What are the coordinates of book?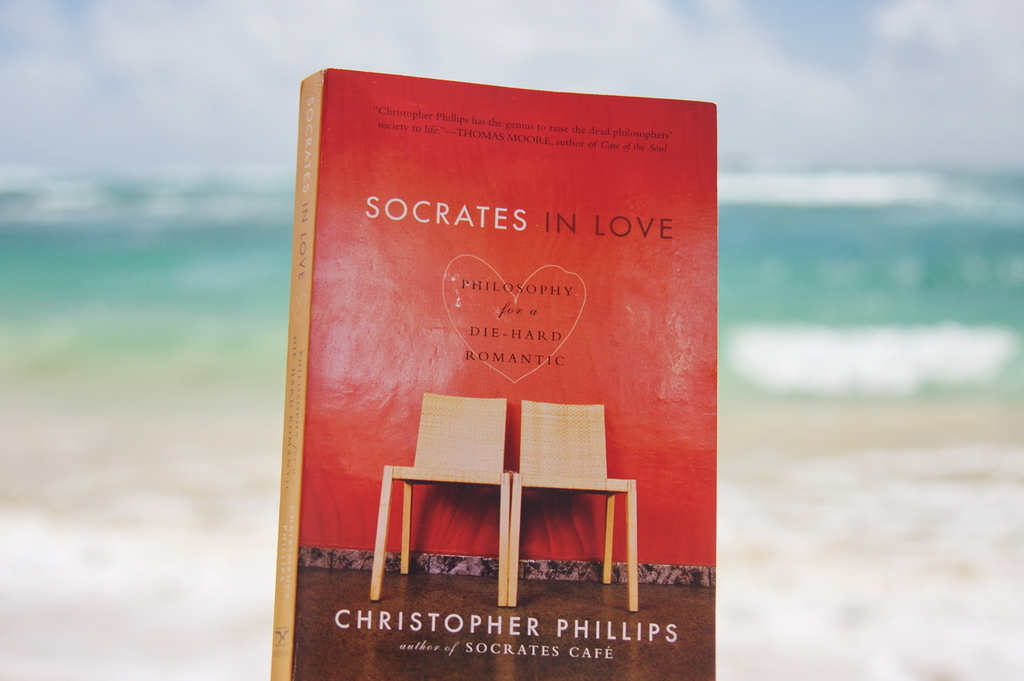
(272,62,717,680).
